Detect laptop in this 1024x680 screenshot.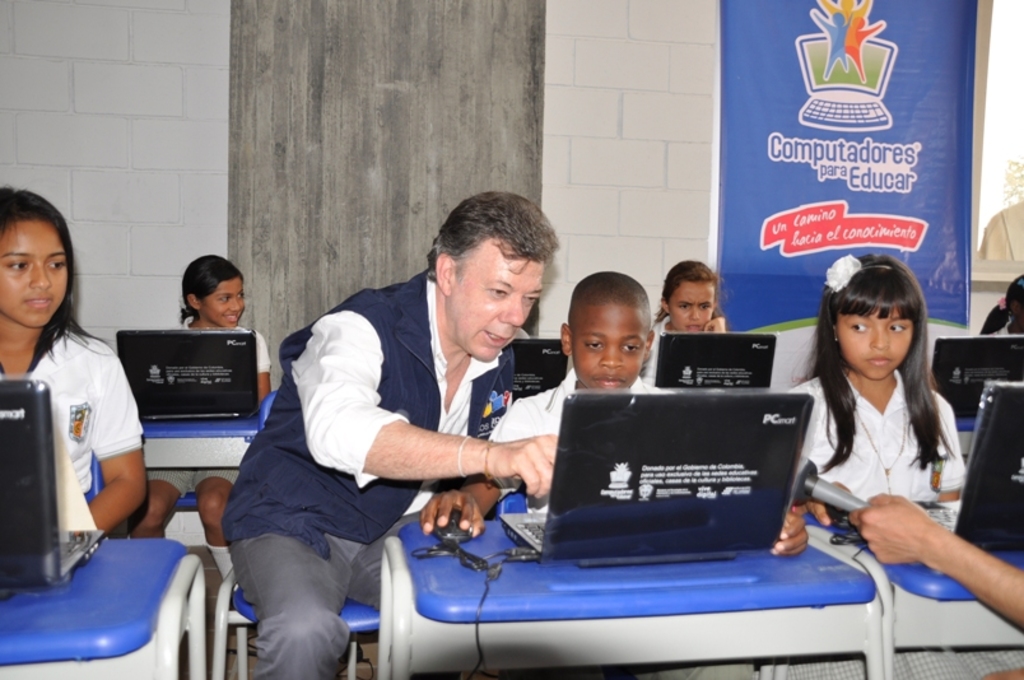
Detection: <region>3, 379, 106, 587</region>.
